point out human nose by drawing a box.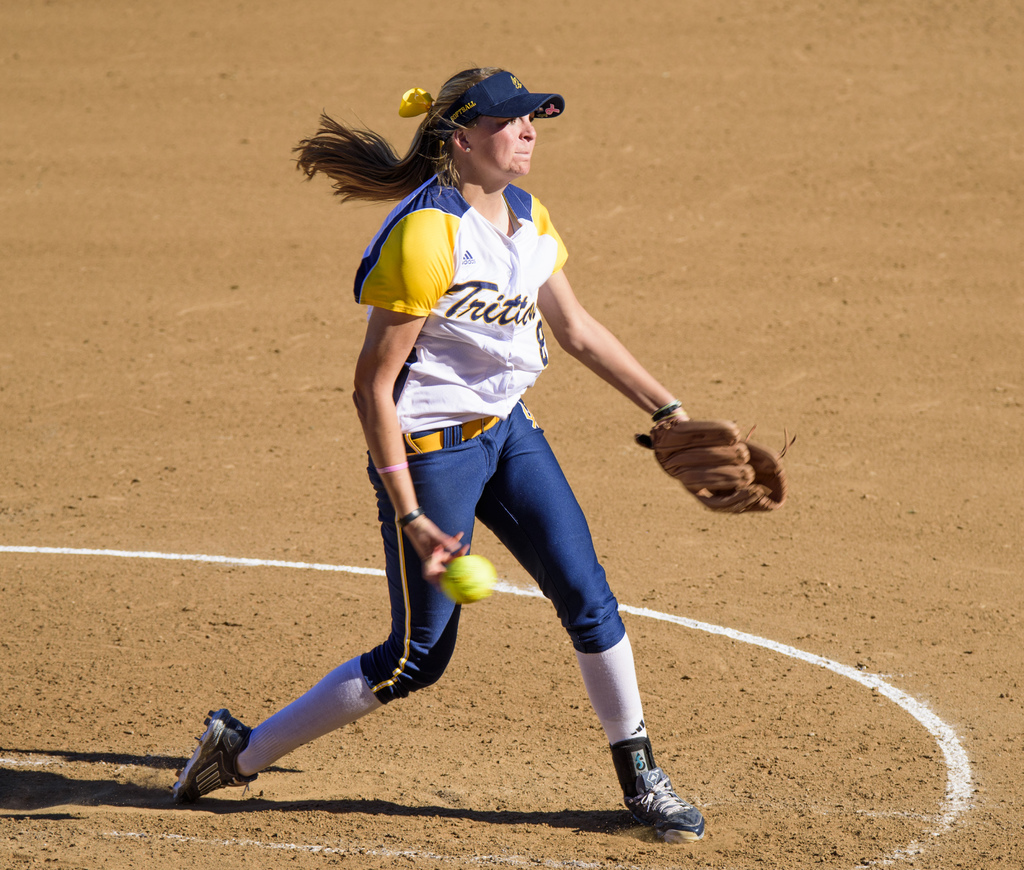
[524, 119, 537, 141].
